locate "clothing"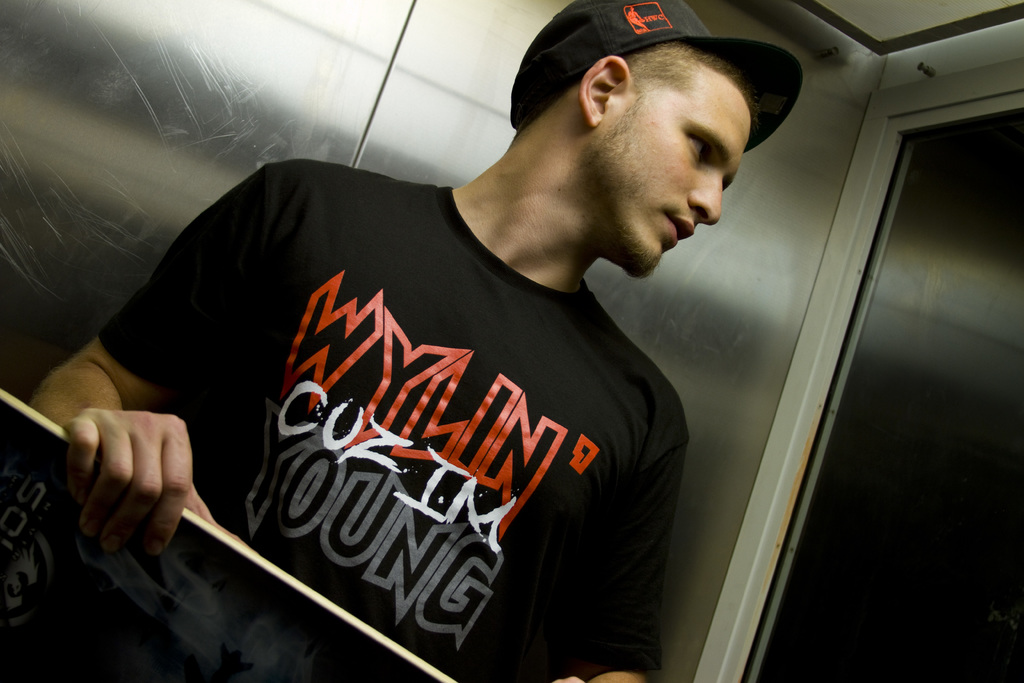
[x1=86, y1=165, x2=675, y2=682]
